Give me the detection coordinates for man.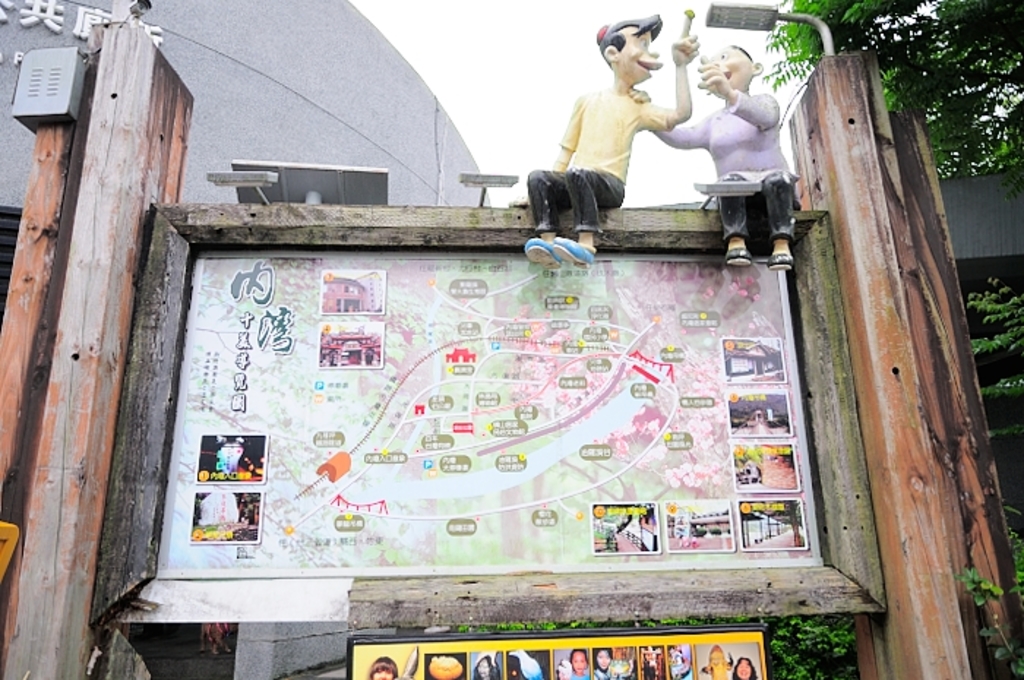
(left=515, top=7, right=699, bottom=279).
